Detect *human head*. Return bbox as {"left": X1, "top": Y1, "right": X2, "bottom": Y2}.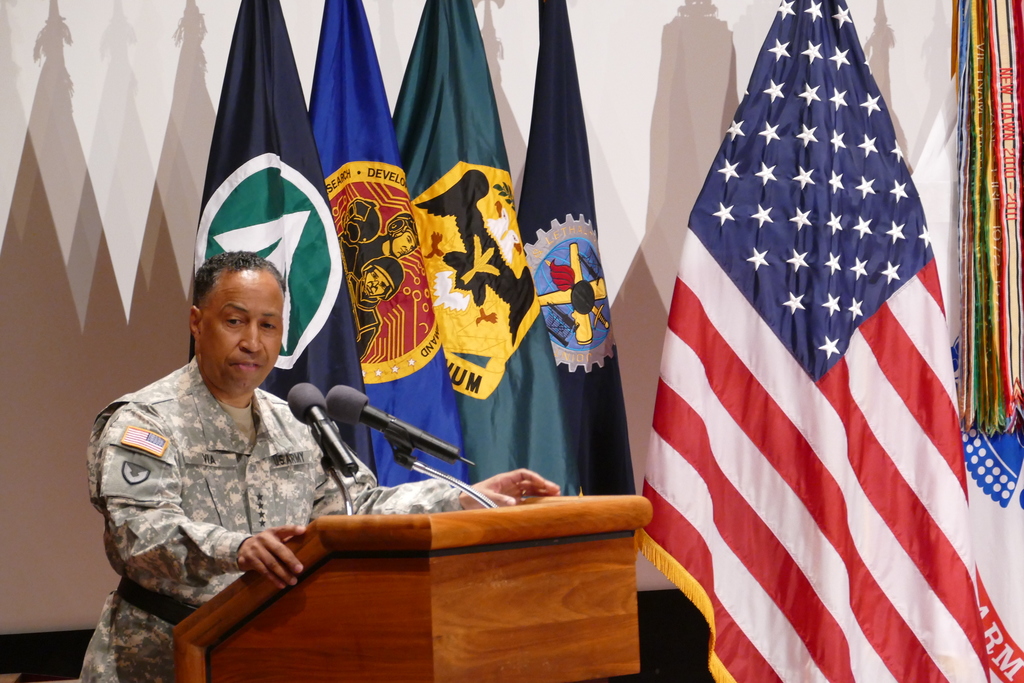
{"left": 170, "top": 240, "right": 295, "bottom": 398}.
